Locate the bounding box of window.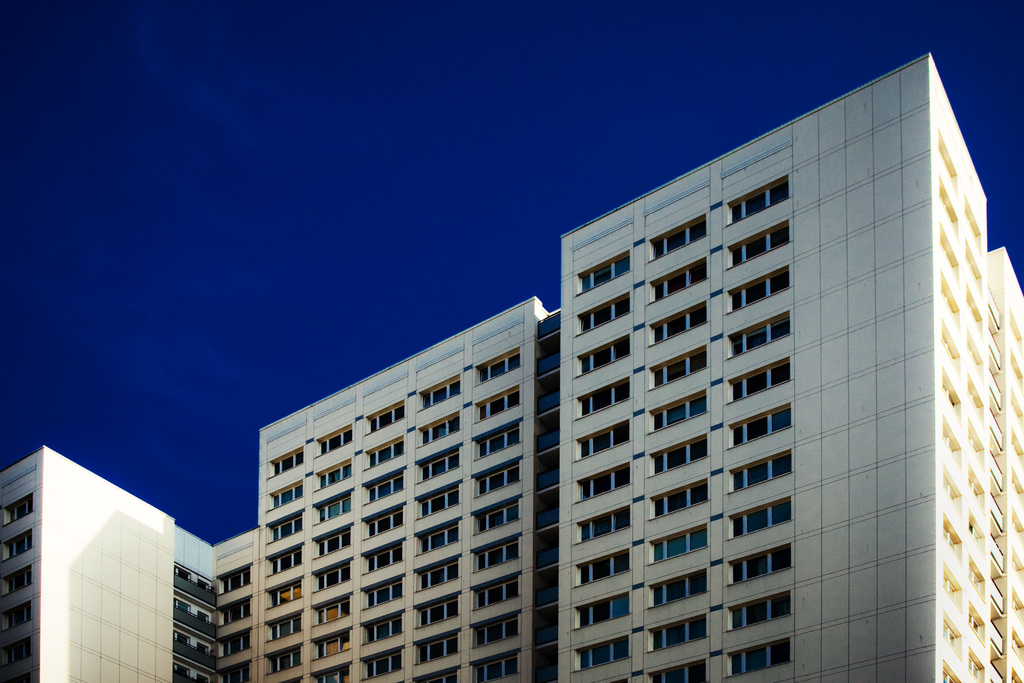
Bounding box: bbox=(723, 580, 790, 632).
